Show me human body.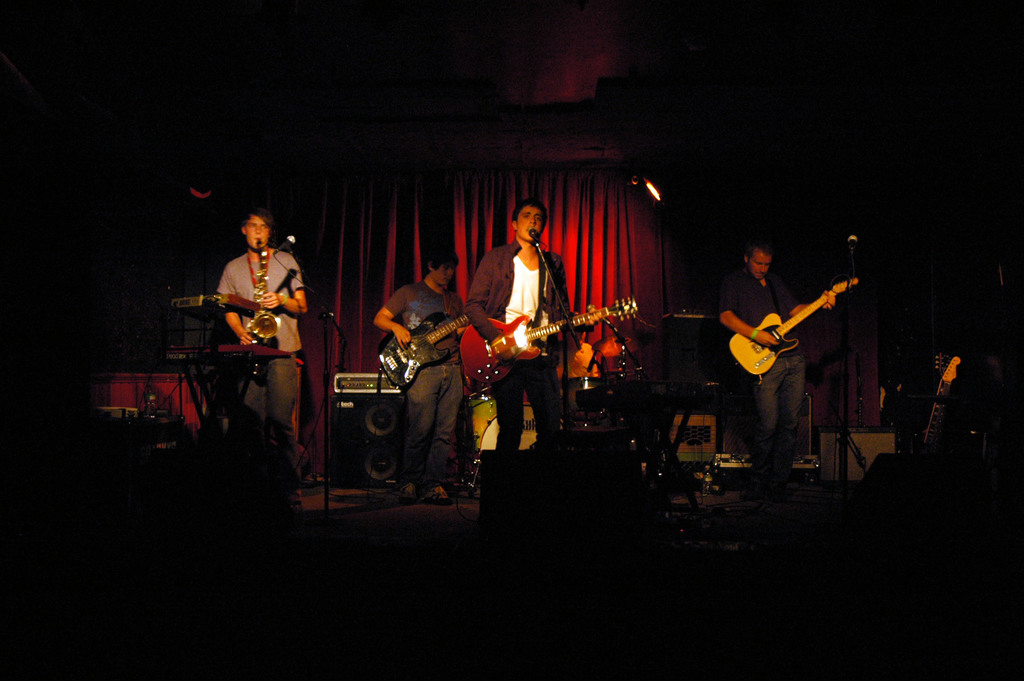
human body is here: <region>201, 201, 306, 409</region>.
